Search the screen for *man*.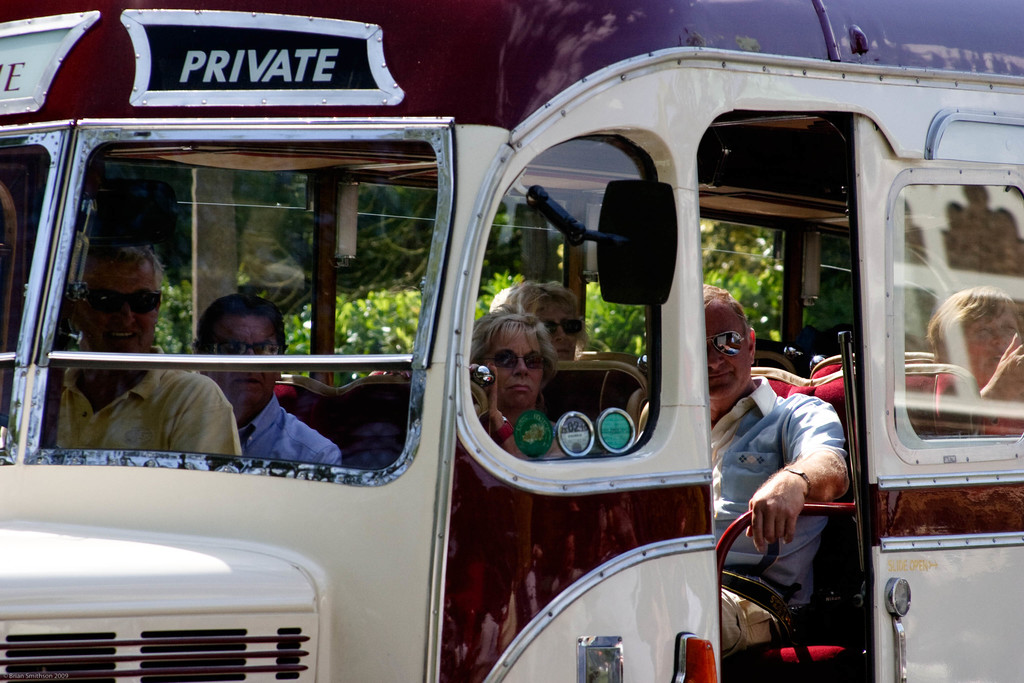
Found at box=[708, 302, 884, 673].
